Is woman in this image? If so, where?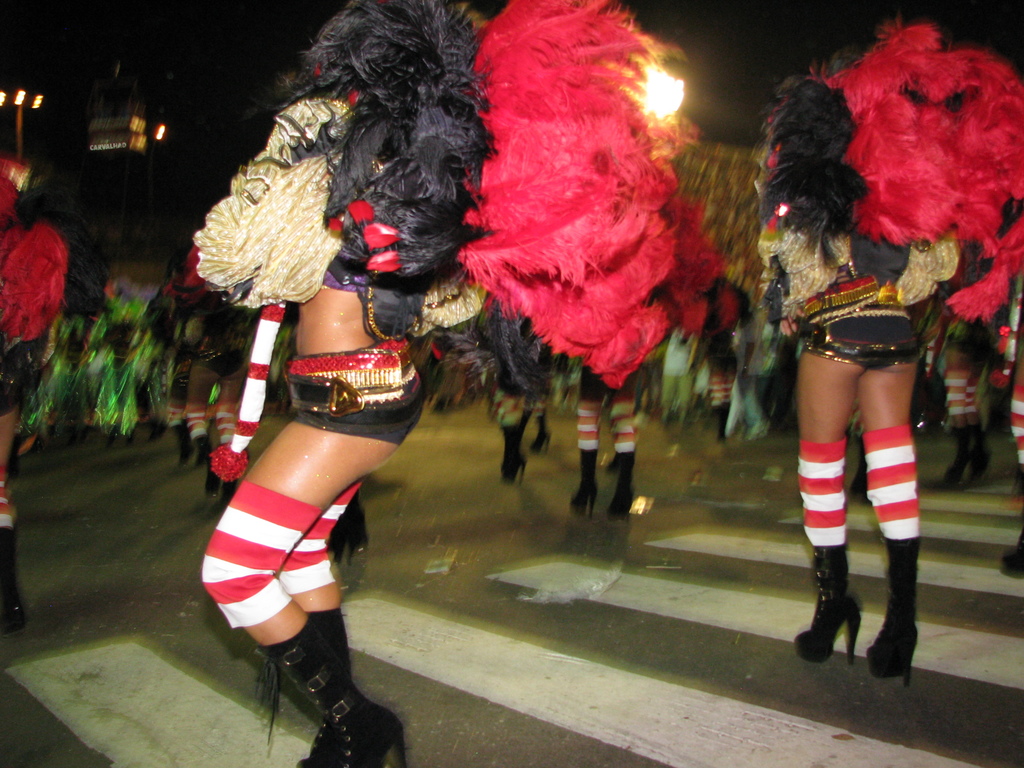
Yes, at (760,84,941,689).
